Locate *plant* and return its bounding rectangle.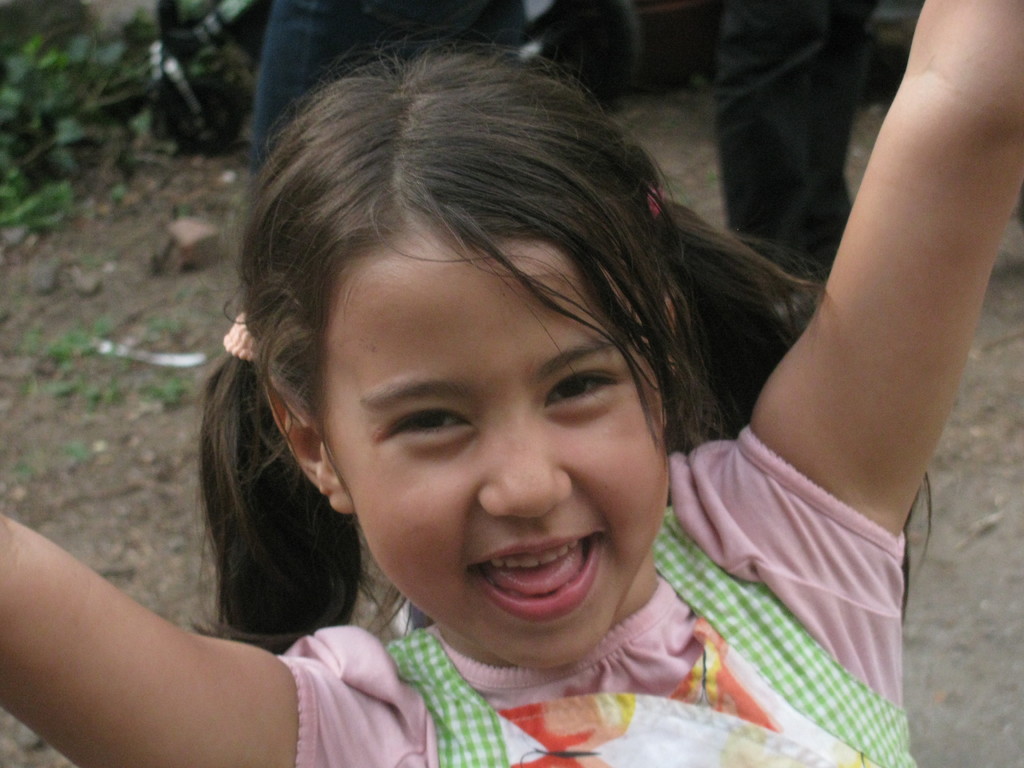
l=154, t=373, r=198, b=419.
